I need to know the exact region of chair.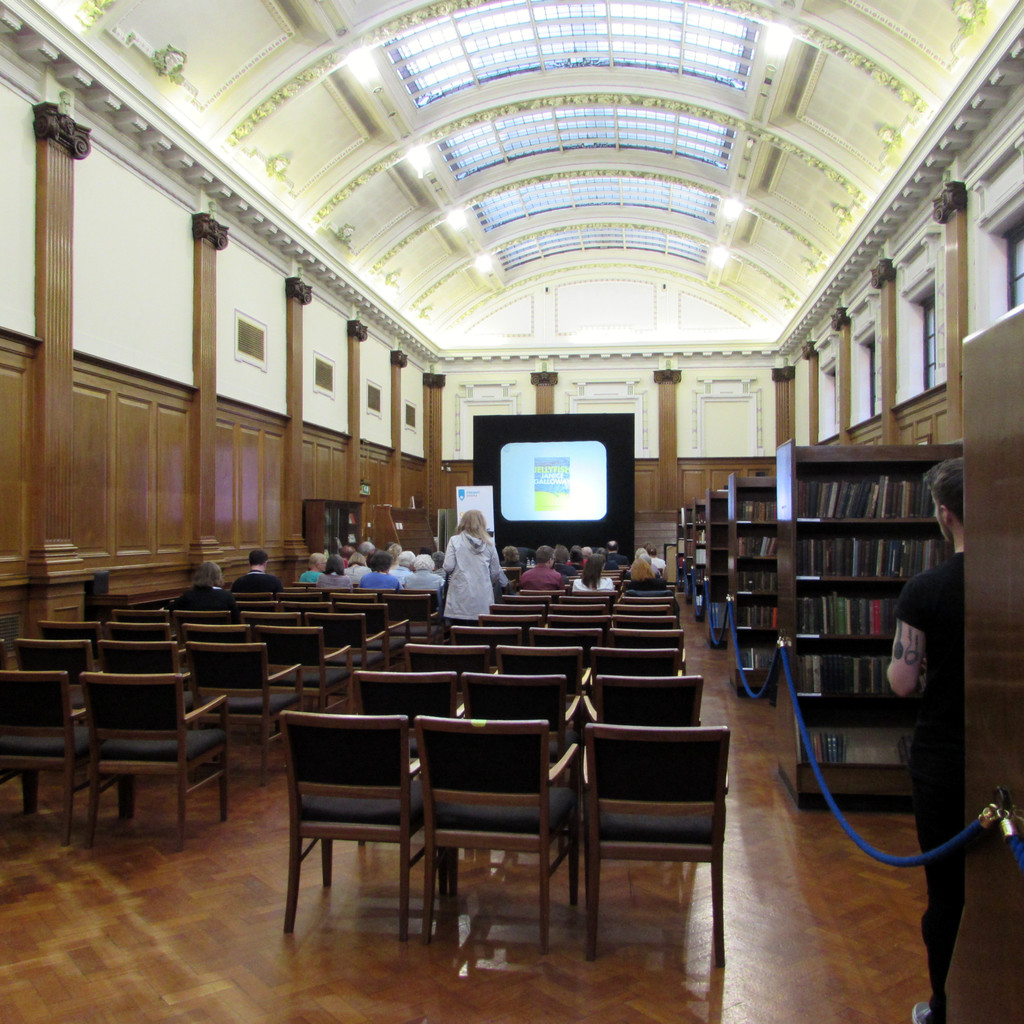
Region: bbox=[564, 588, 611, 595].
